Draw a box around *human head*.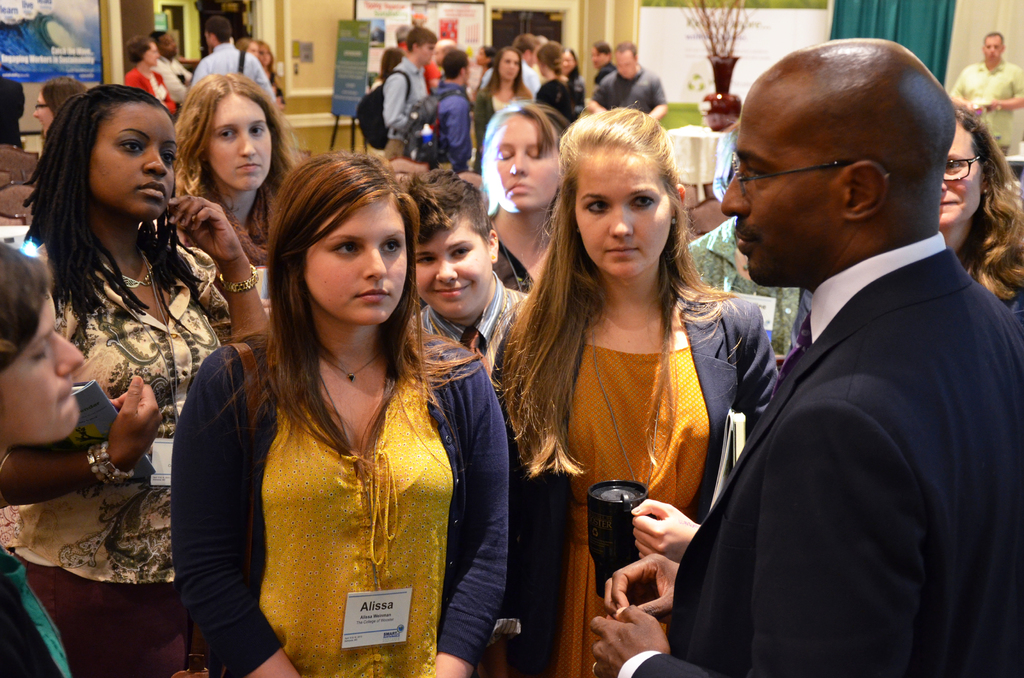
<region>19, 79, 179, 222</region>.
